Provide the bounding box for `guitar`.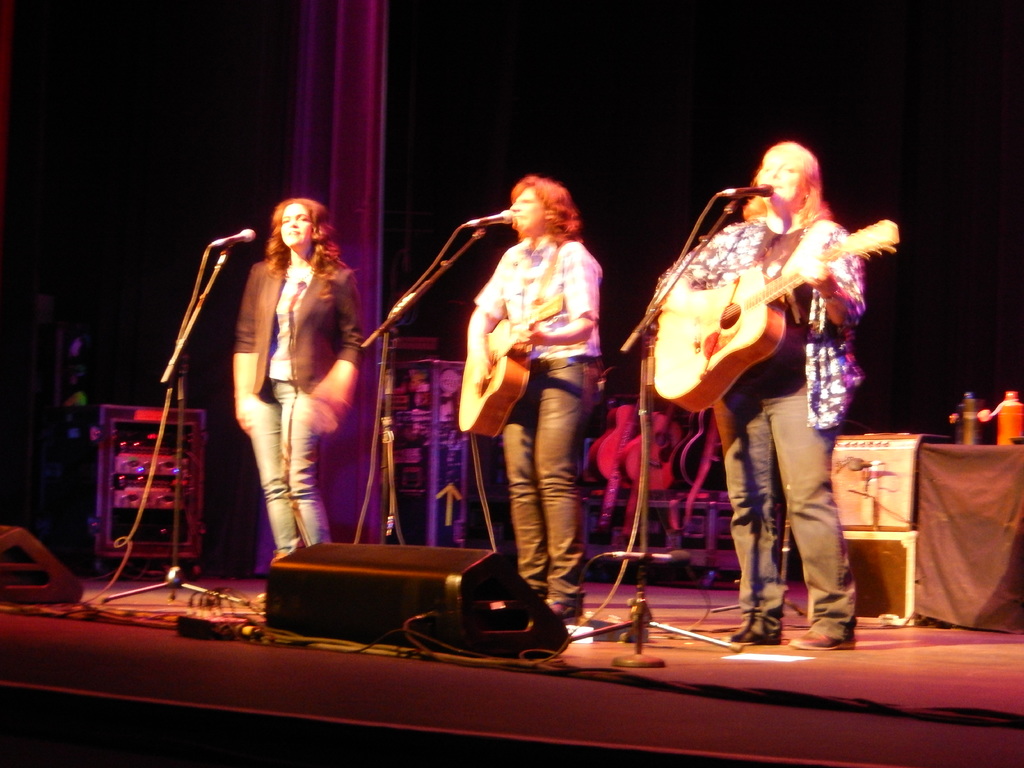
[648,221,901,415].
